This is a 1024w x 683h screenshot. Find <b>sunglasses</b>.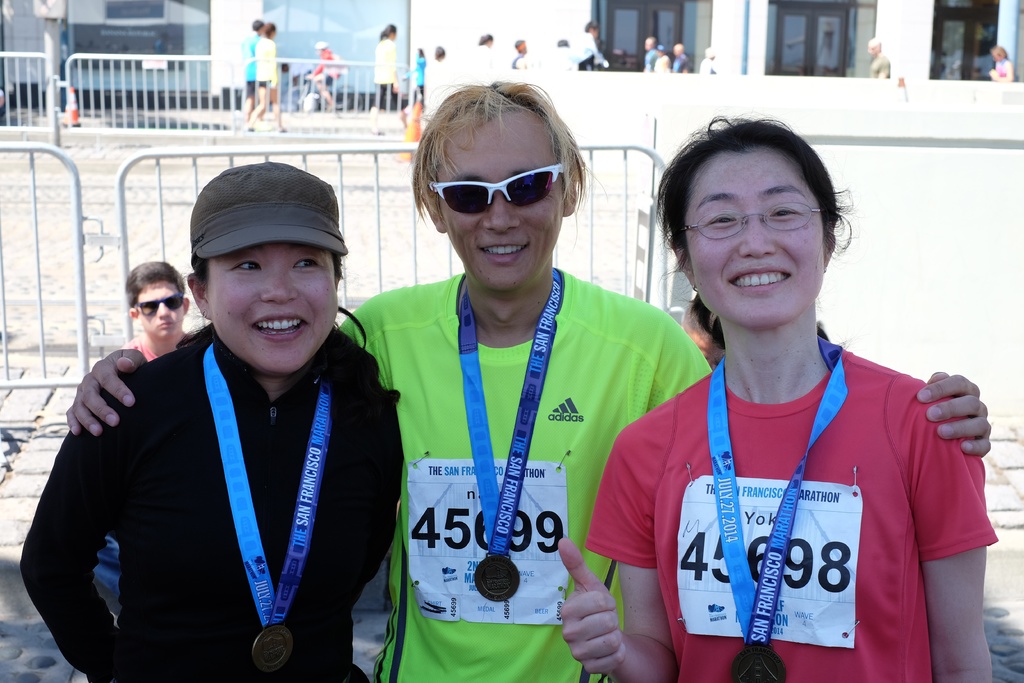
Bounding box: 429,165,560,213.
